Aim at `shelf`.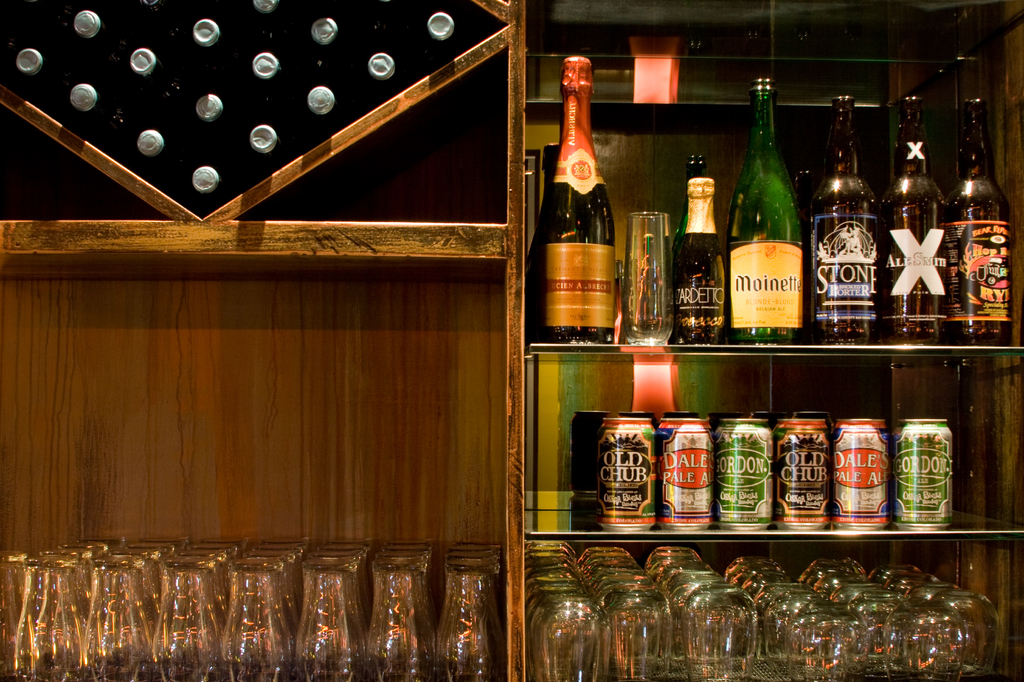
Aimed at 521, 534, 1023, 681.
